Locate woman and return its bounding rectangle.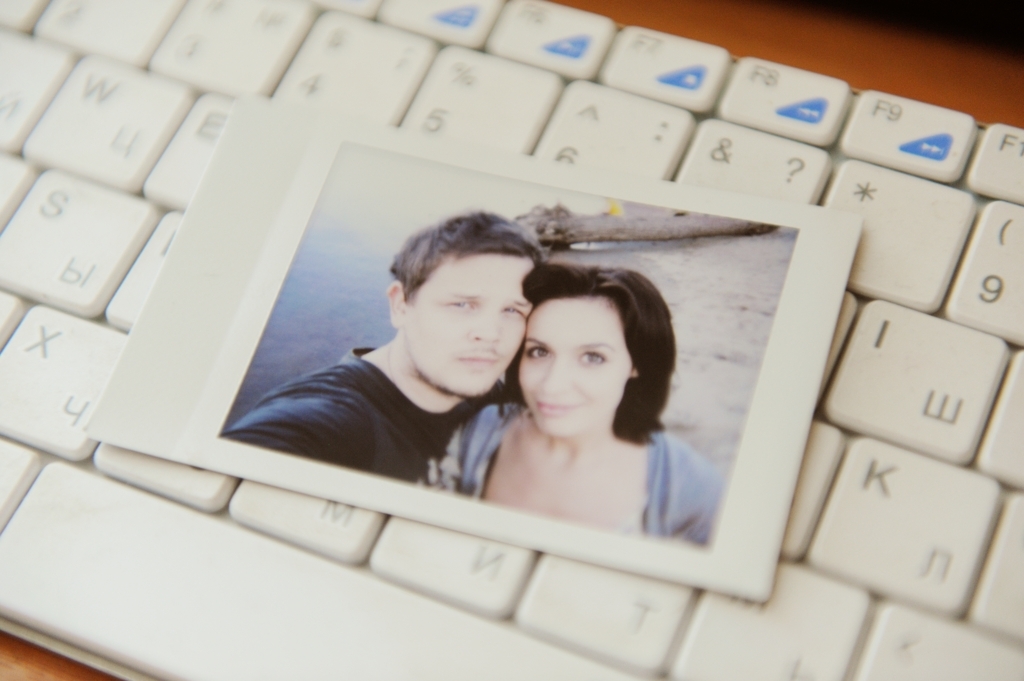
x1=456, y1=254, x2=727, y2=558.
